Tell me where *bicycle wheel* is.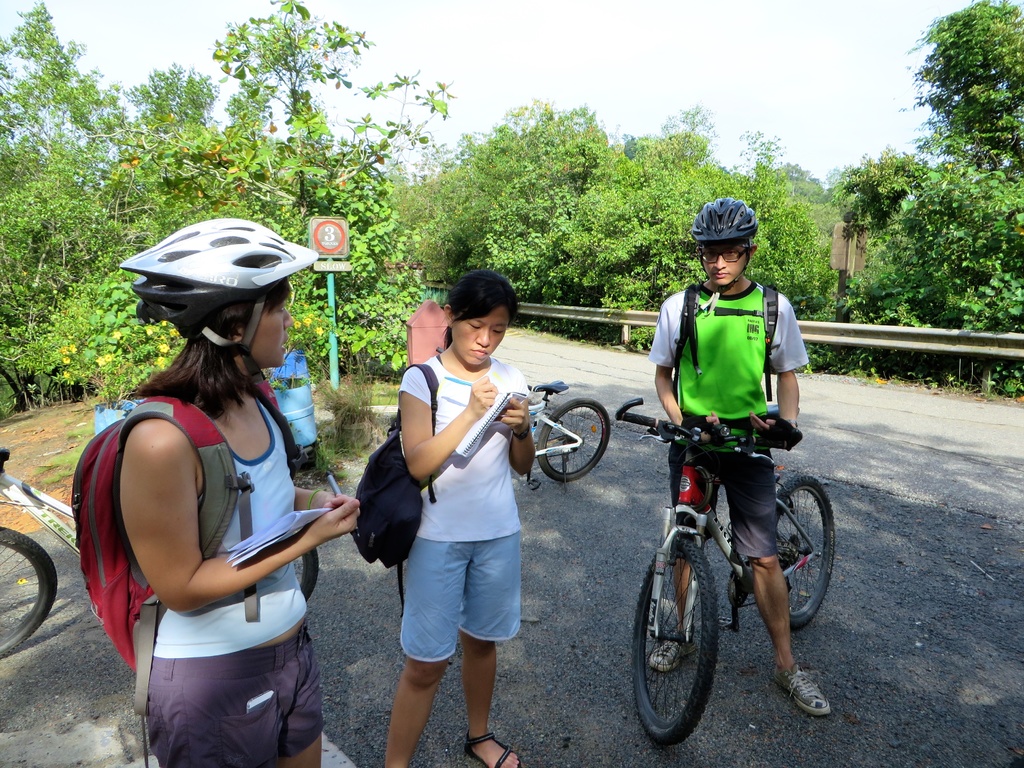
*bicycle wheel* is at rect(0, 529, 55, 660).
